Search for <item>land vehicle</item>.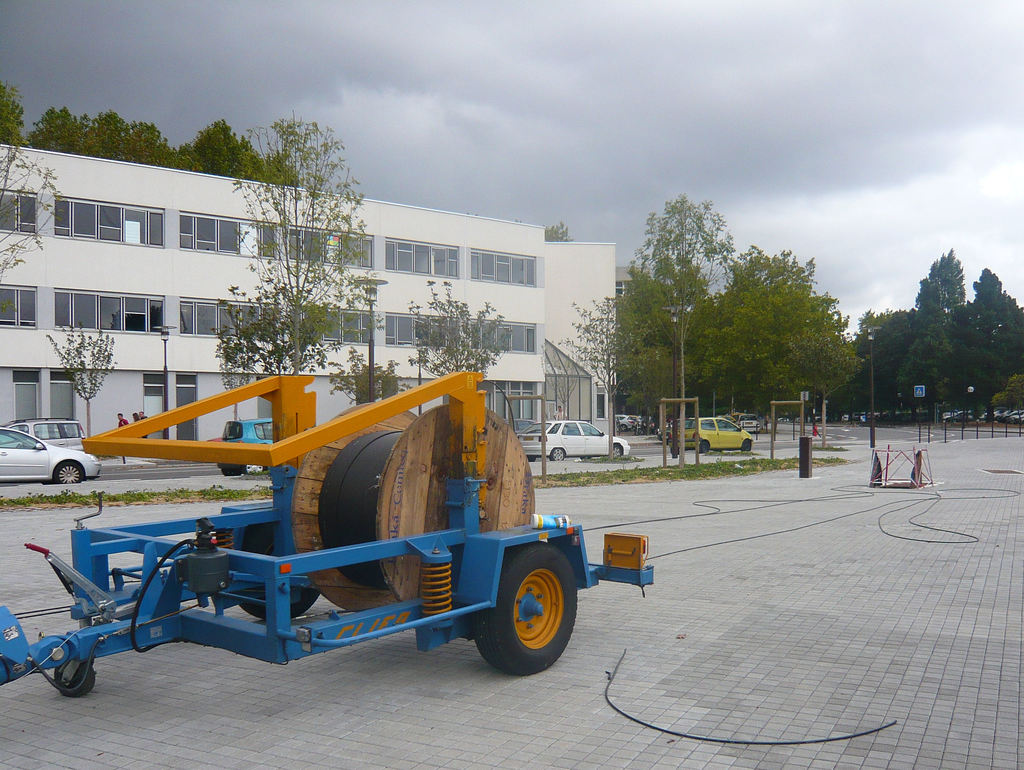
Found at x1=233, y1=413, x2=270, y2=445.
